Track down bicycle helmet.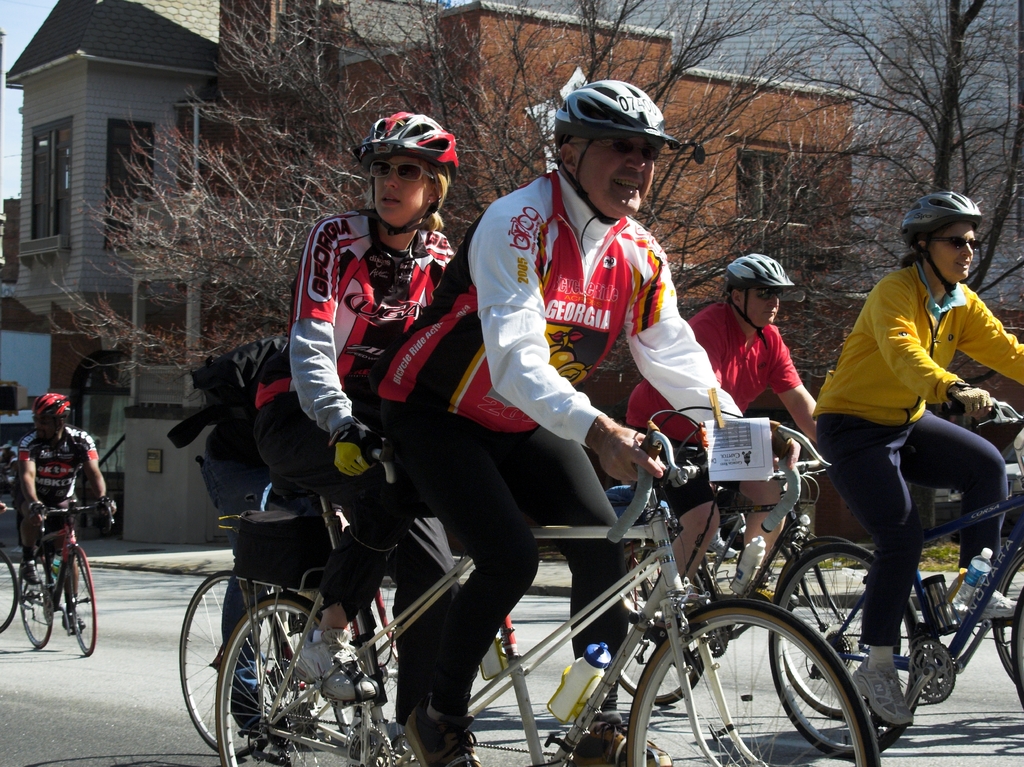
Tracked to Rect(898, 193, 978, 257).
